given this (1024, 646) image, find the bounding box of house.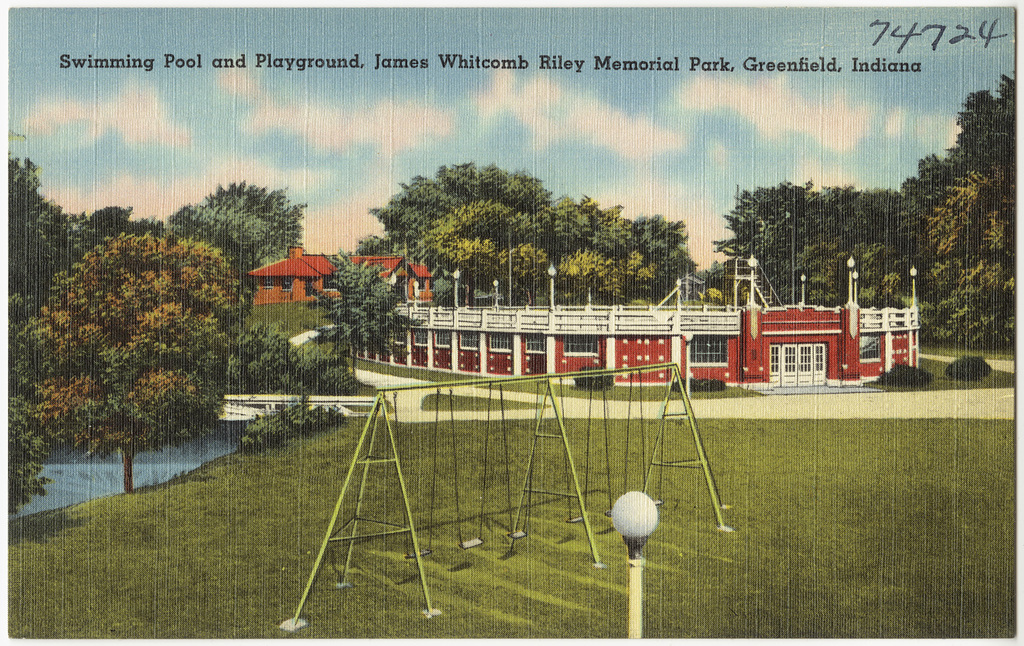
<region>233, 237, 344, 305</region>.
